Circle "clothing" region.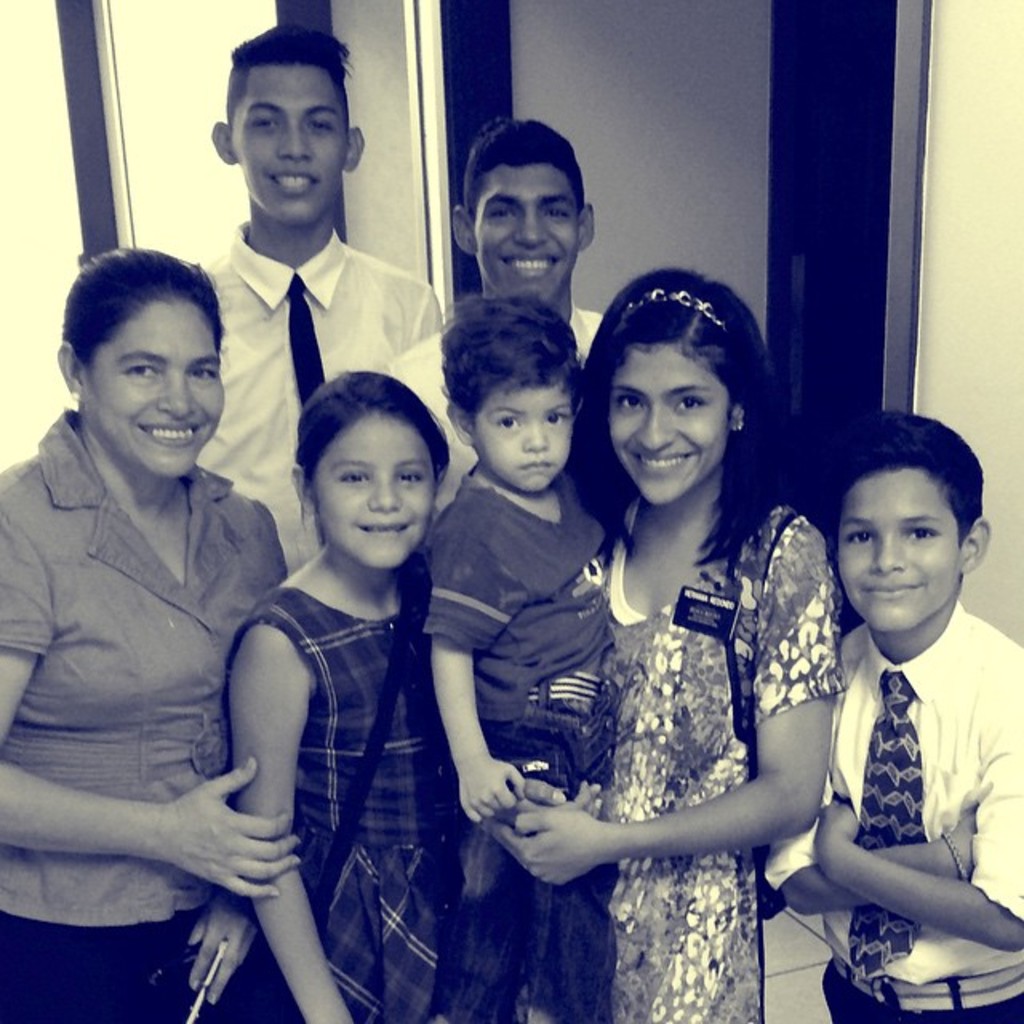
Region: crop(218, 578, 478, 1022).
